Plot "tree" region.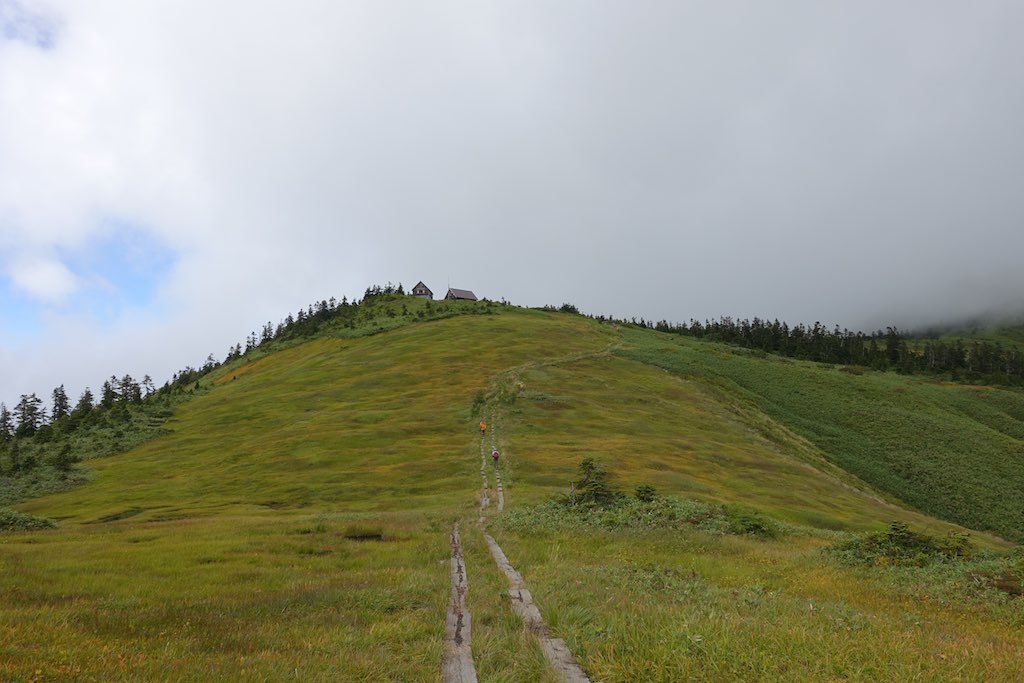
Plotted at select_region(51, 386, 64, 425).
